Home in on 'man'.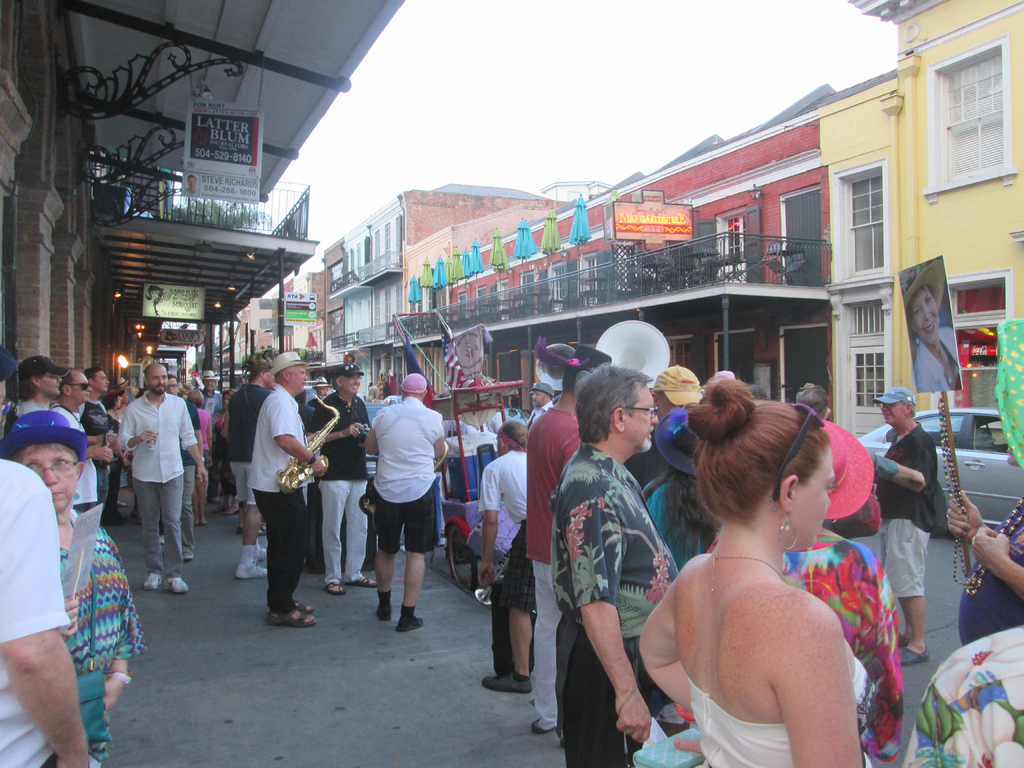
Homed in at bbox=(50, 365, 113, 512).
